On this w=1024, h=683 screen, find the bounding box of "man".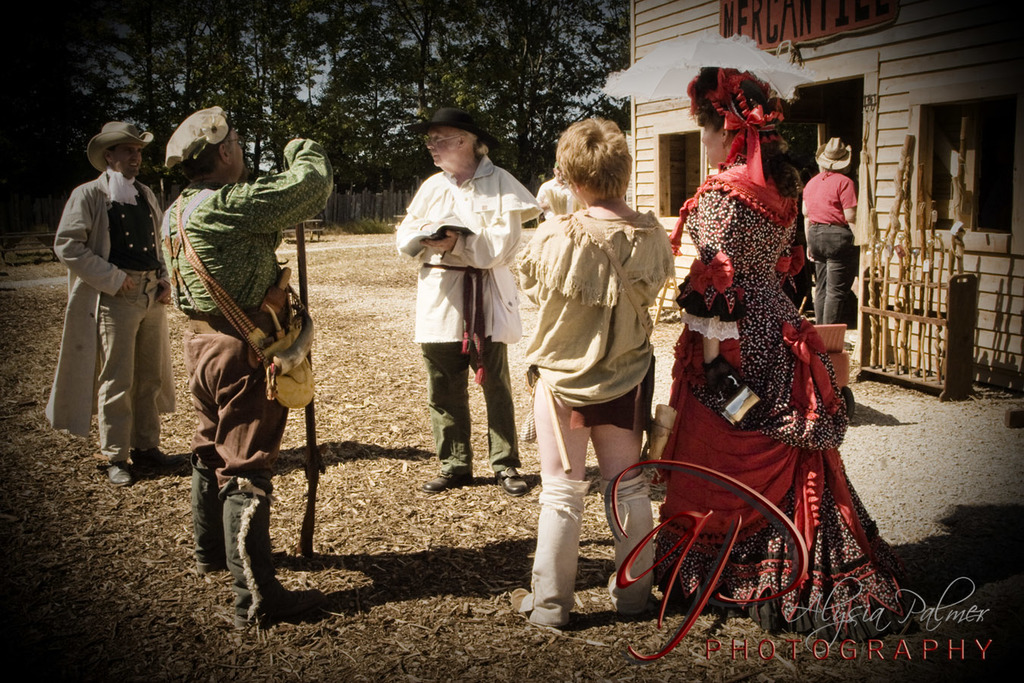
Bounding box: locate(798, 135, 864, 333).
